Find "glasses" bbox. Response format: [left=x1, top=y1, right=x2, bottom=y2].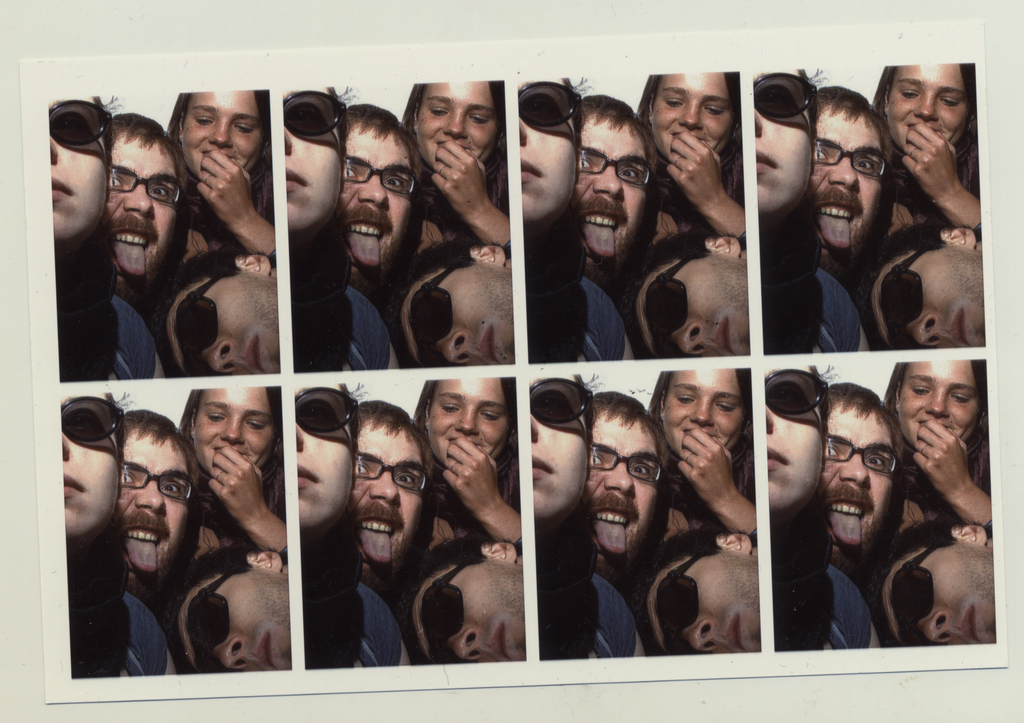
[left=636, top=248, right=703, bottom=361].
